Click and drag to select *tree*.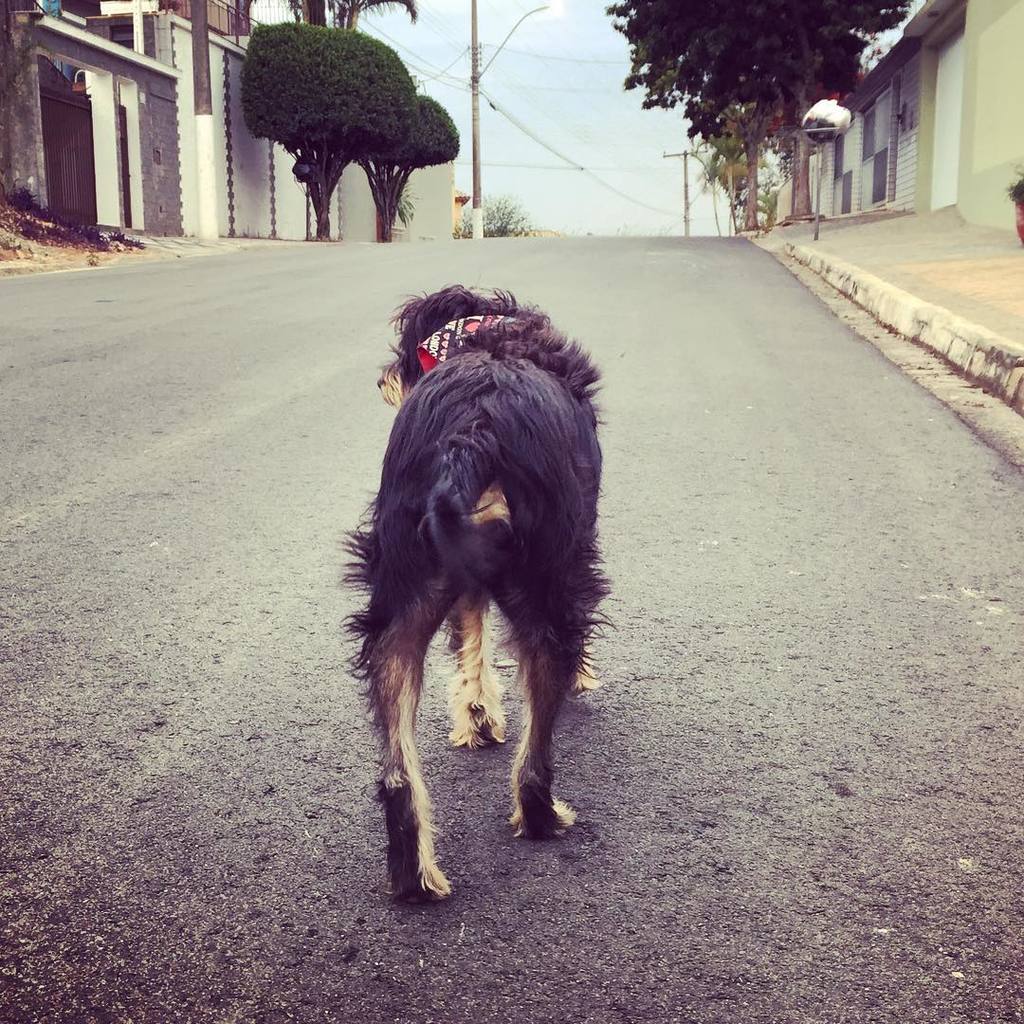
Selection: l=349, t=86, r=458, b=235.
